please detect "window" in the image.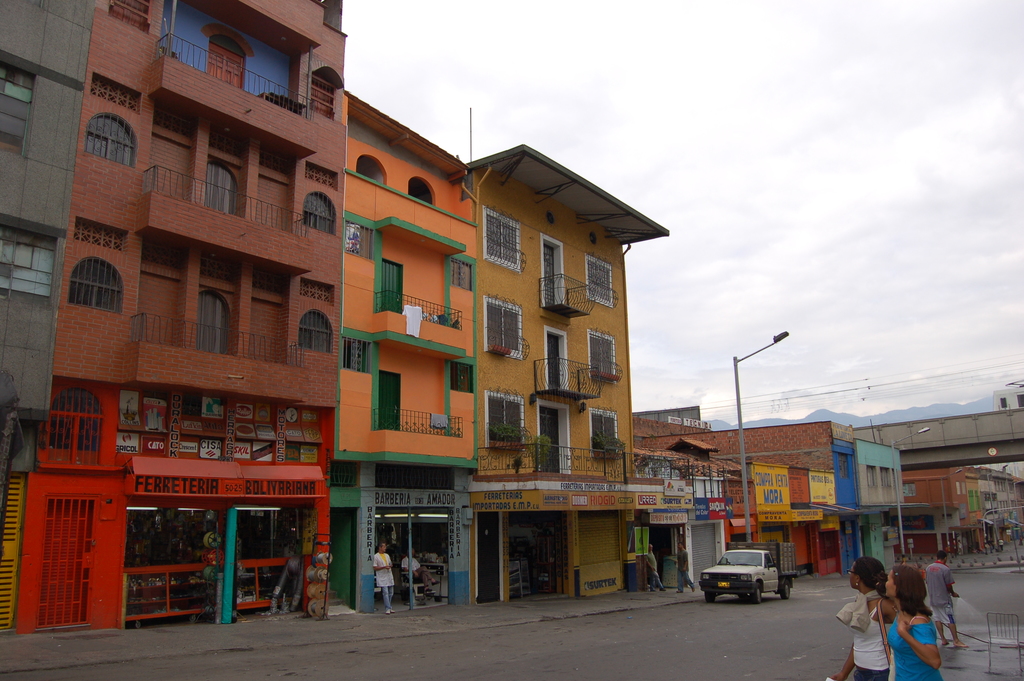
bbox(305, 161, 341, 185).
